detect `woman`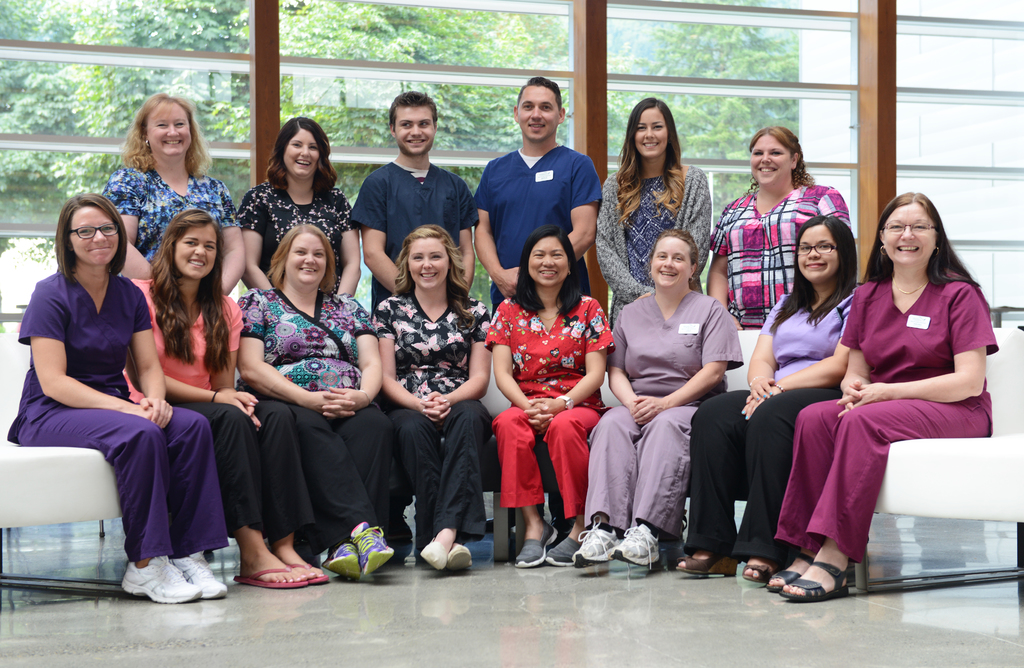
detection(371, 206, 492, 581)
